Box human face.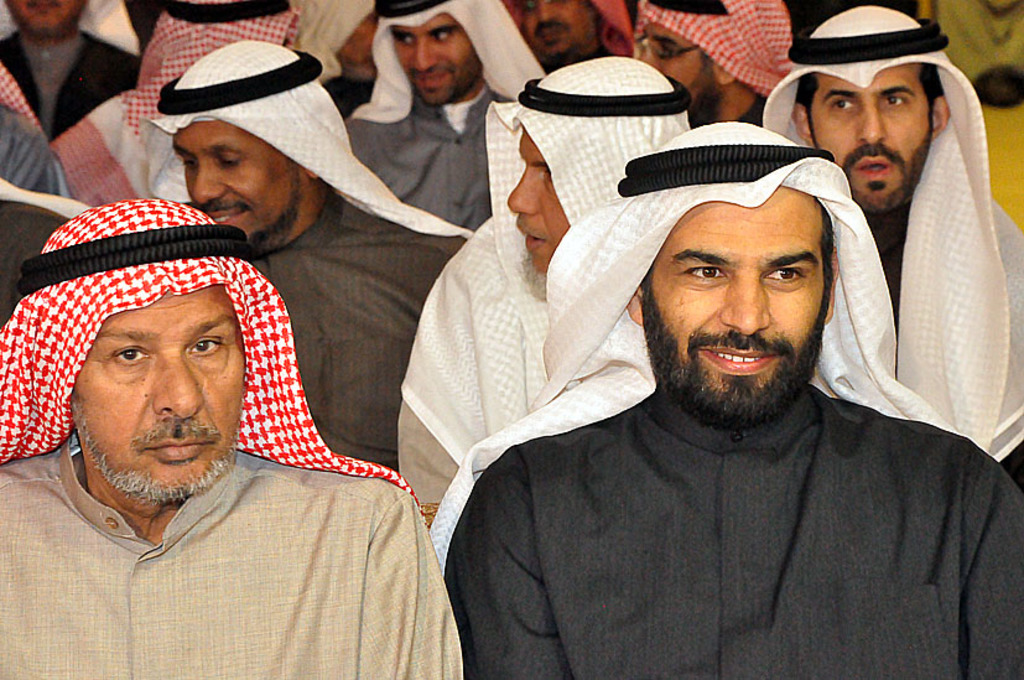
<bbox>173, 111, 305, 255</bbox>.
